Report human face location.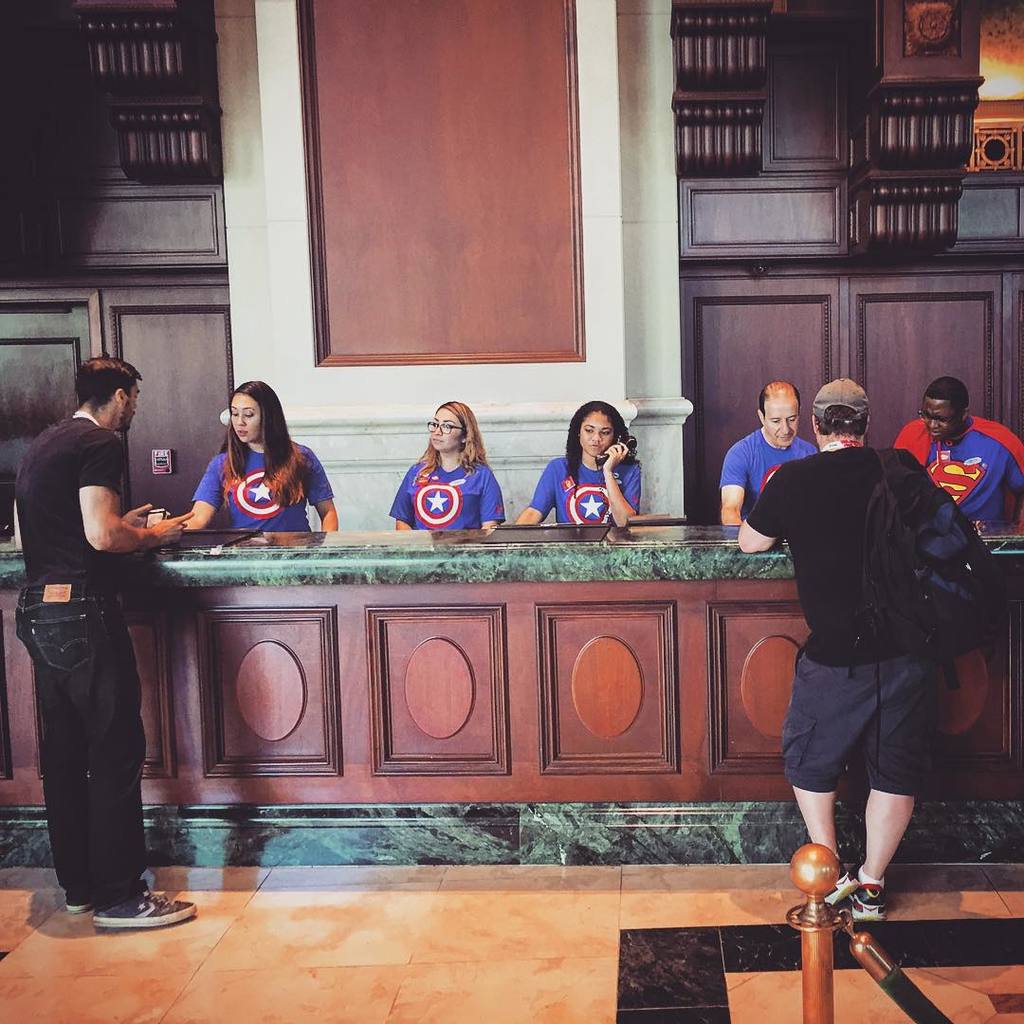
Report: box=[762, 393, 795, 441].
